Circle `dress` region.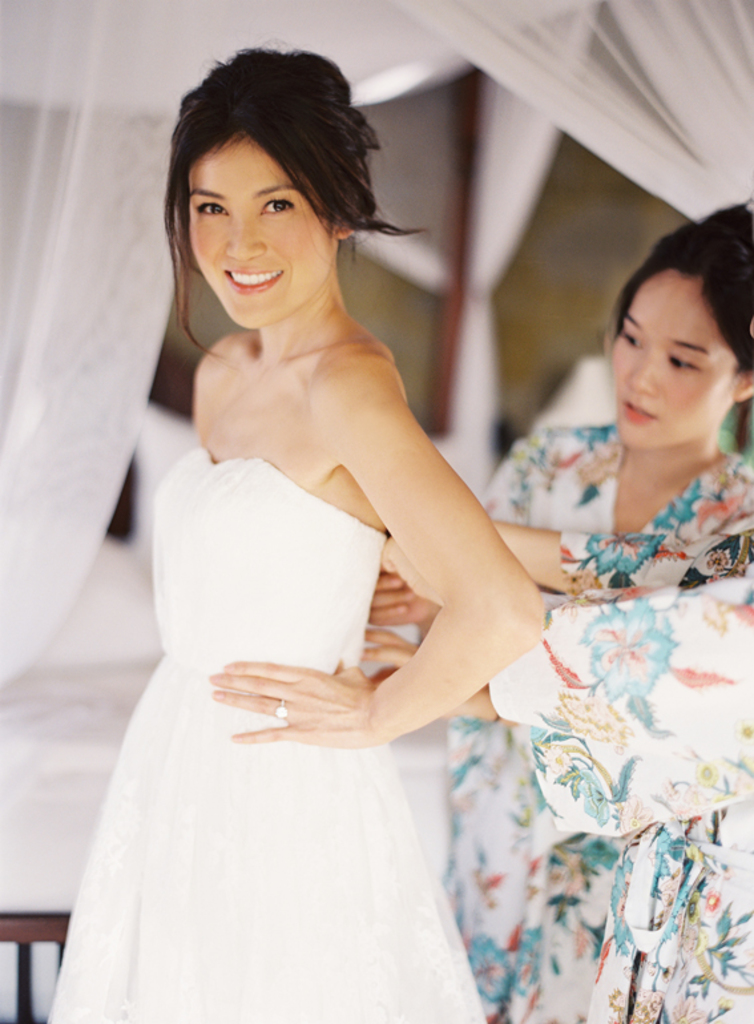
Region: detection(45, 442, 497, 1023).
